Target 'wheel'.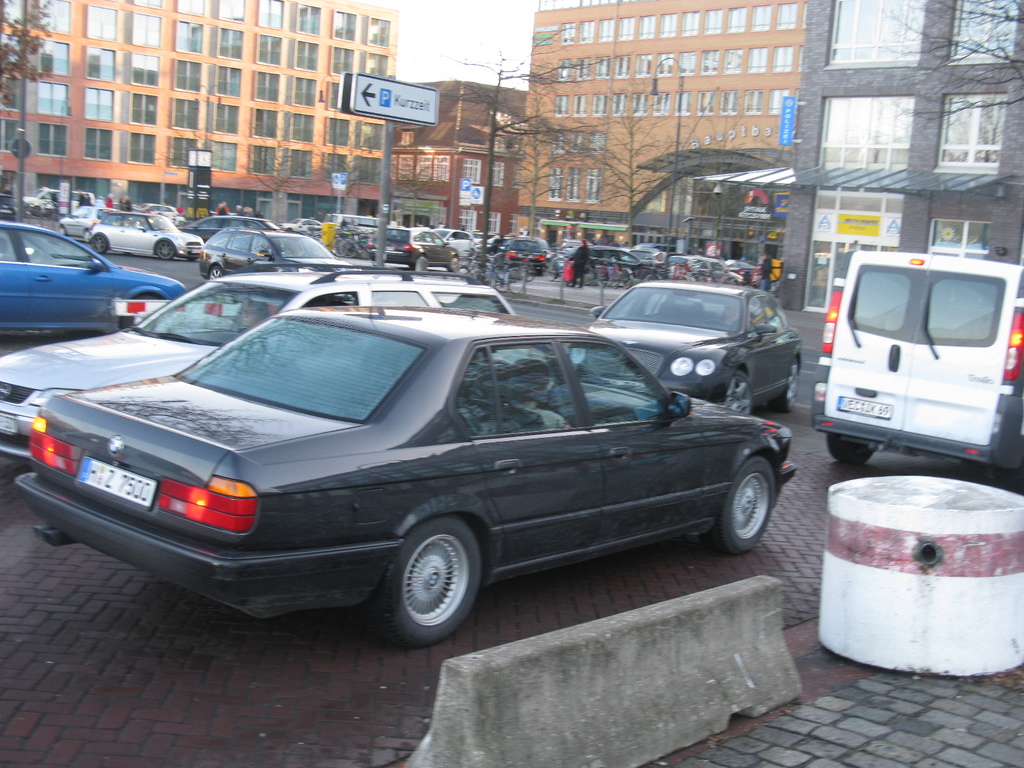
Target region: [826, 435, 873, 464].
